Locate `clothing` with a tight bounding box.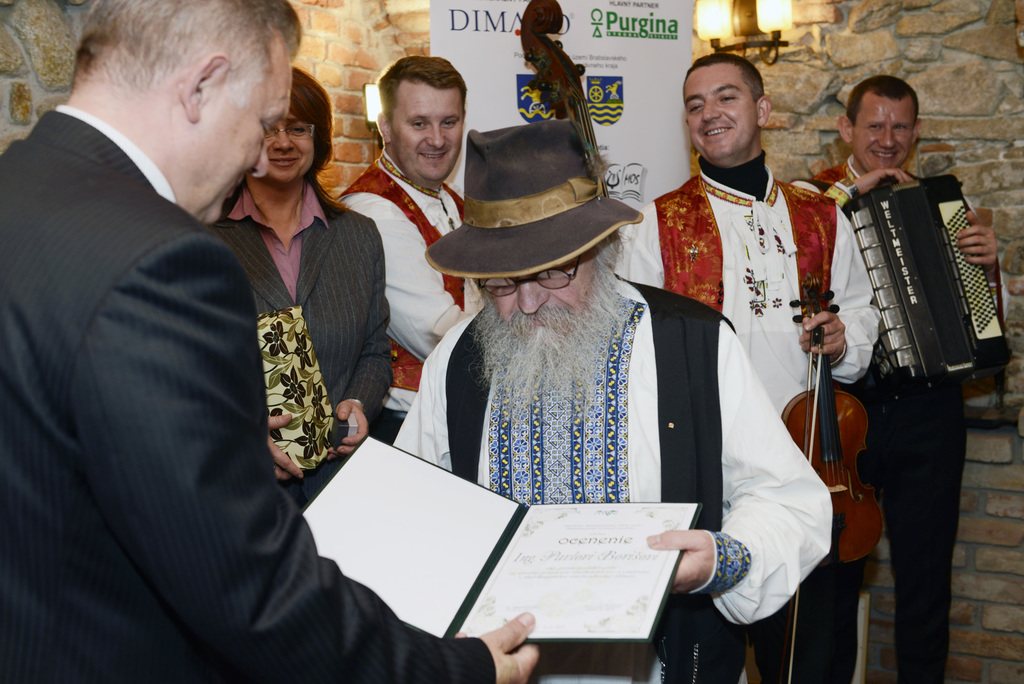
box=[794, 152, 1014, 683].
